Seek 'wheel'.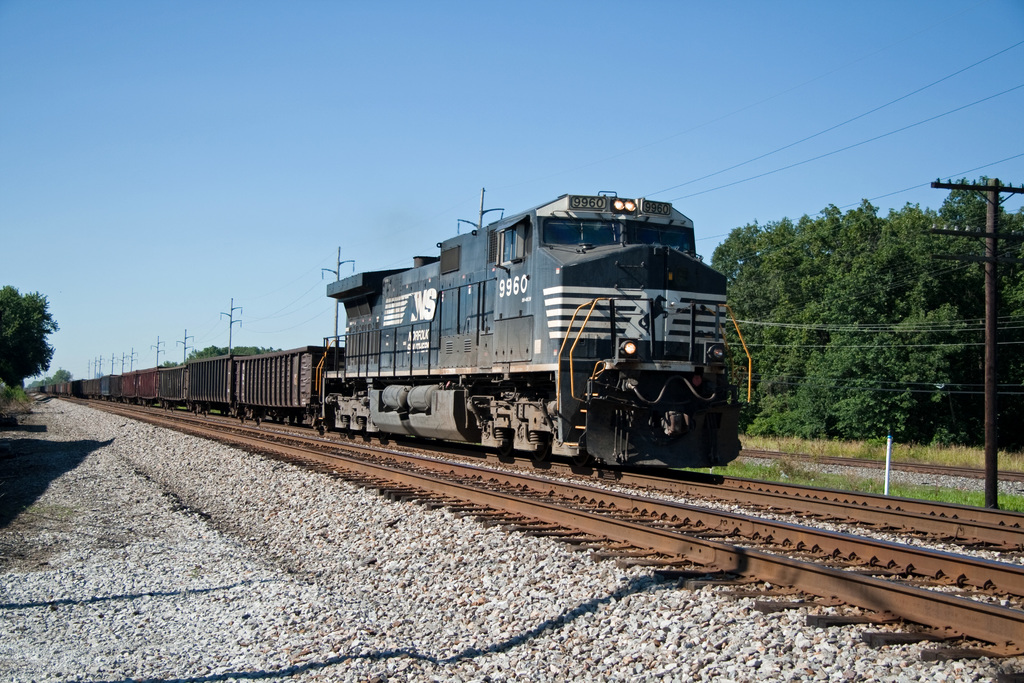
{"left": 573, "top": 450, "right": 595, "bottom": 467}.
